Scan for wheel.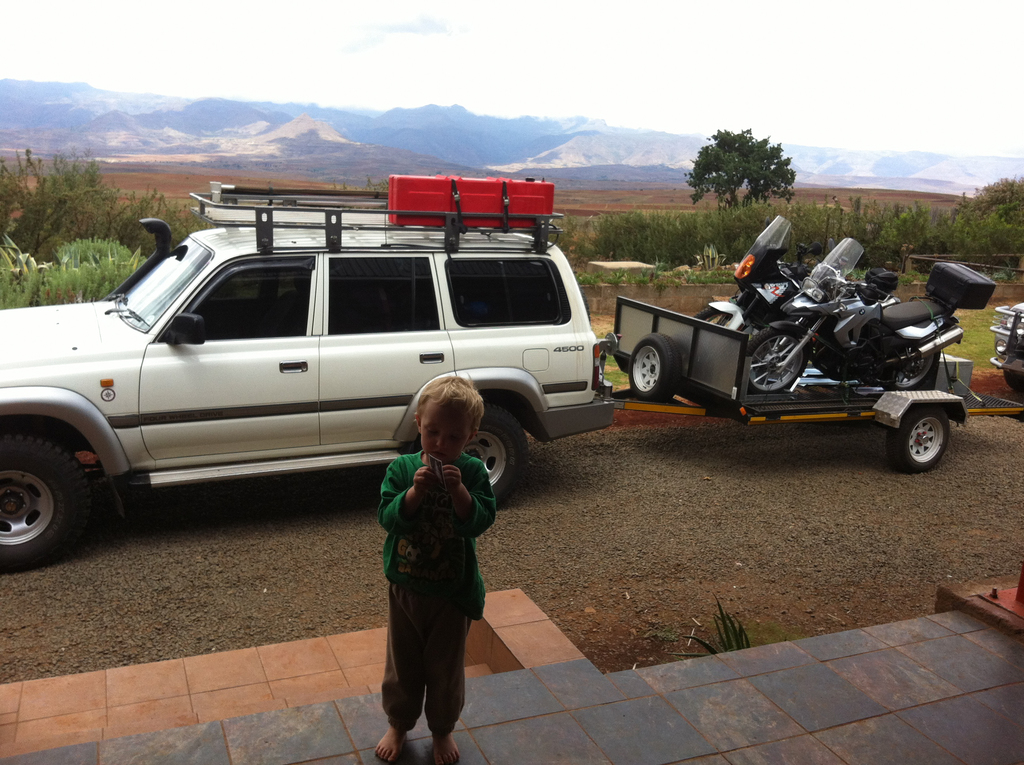
Scan result: region(0, 432, 100, 564).
